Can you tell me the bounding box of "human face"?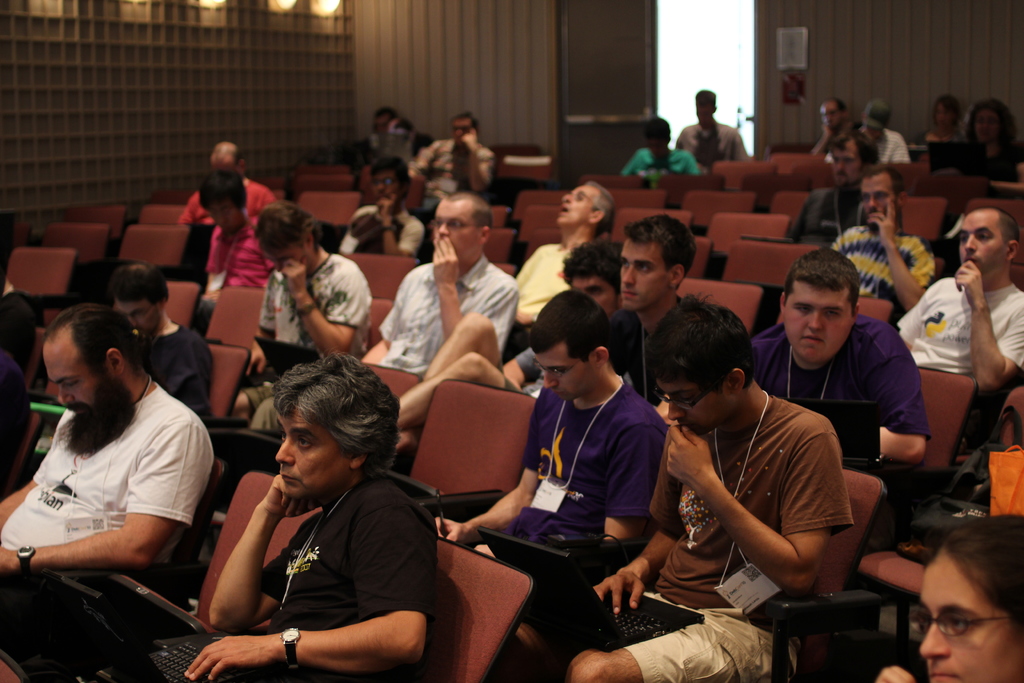
918,544,1023,682.
